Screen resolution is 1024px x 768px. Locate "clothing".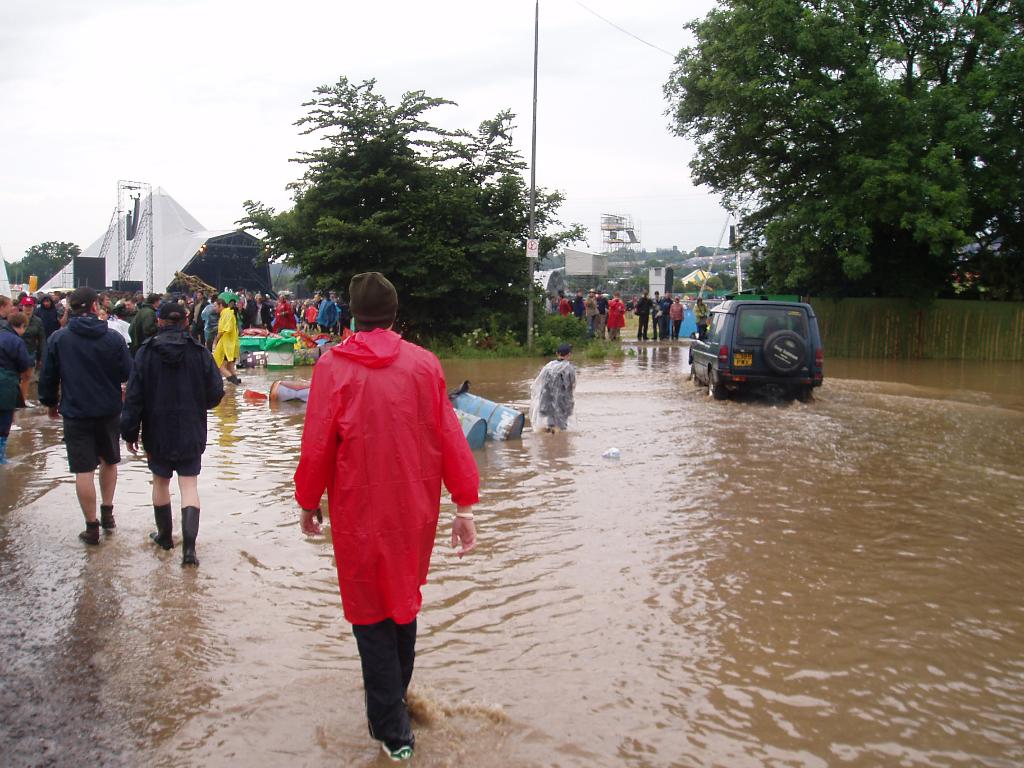
box(694, 301, 708, 329).
